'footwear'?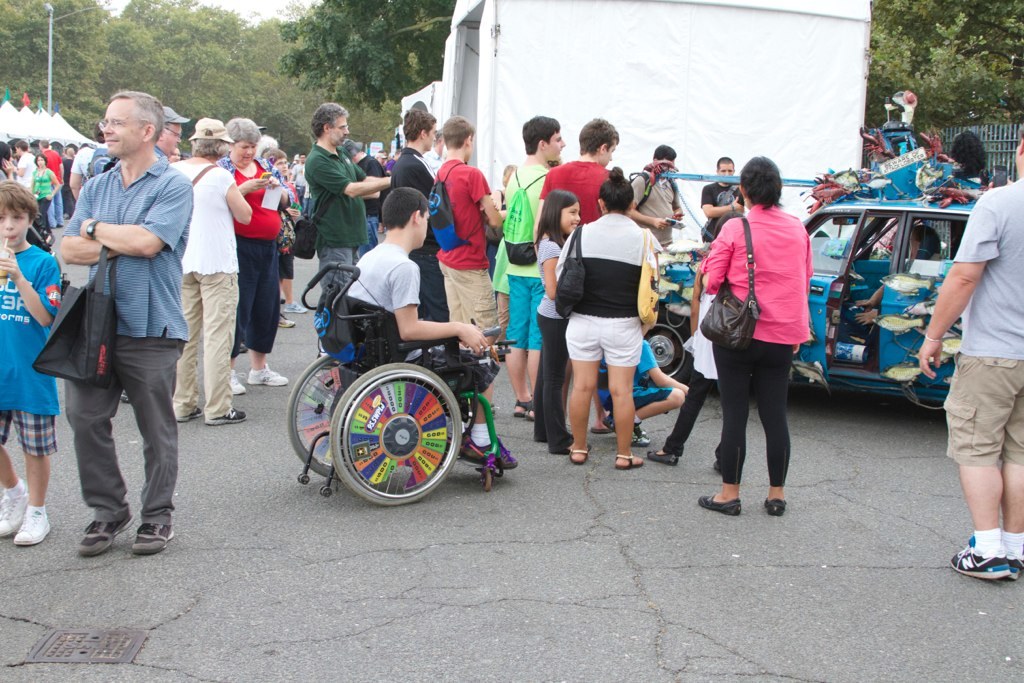
<bbox>615, 451, 647, 471</bbox>
